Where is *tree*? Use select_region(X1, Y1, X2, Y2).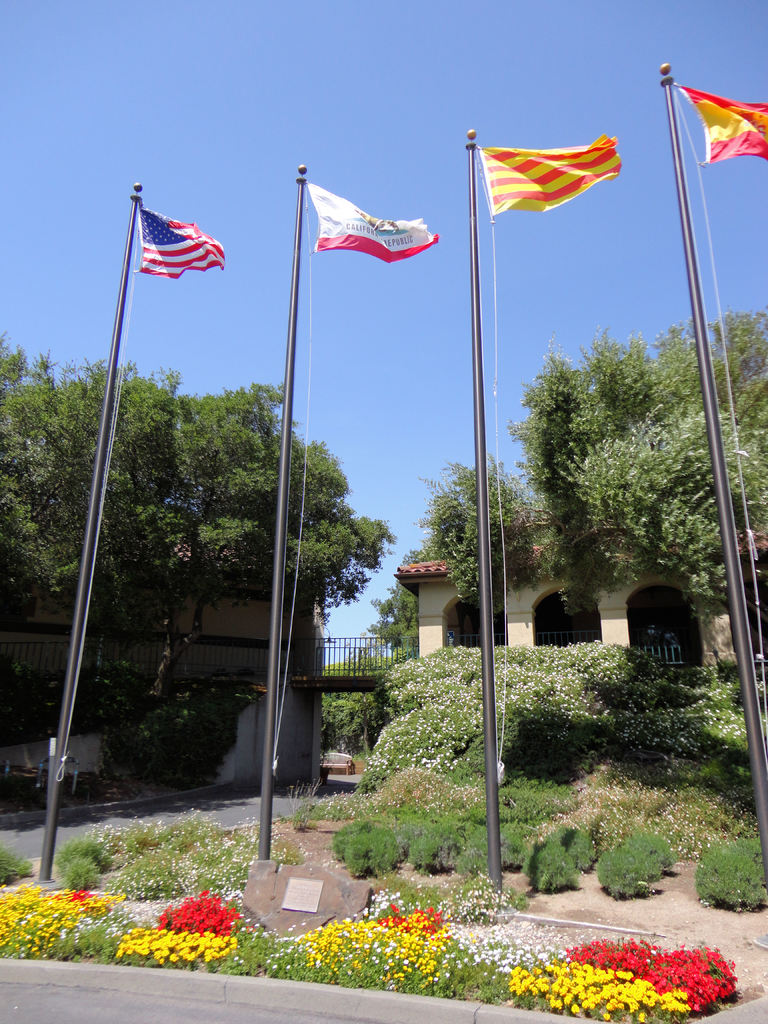
select_region(420, 450, 531, 655).
